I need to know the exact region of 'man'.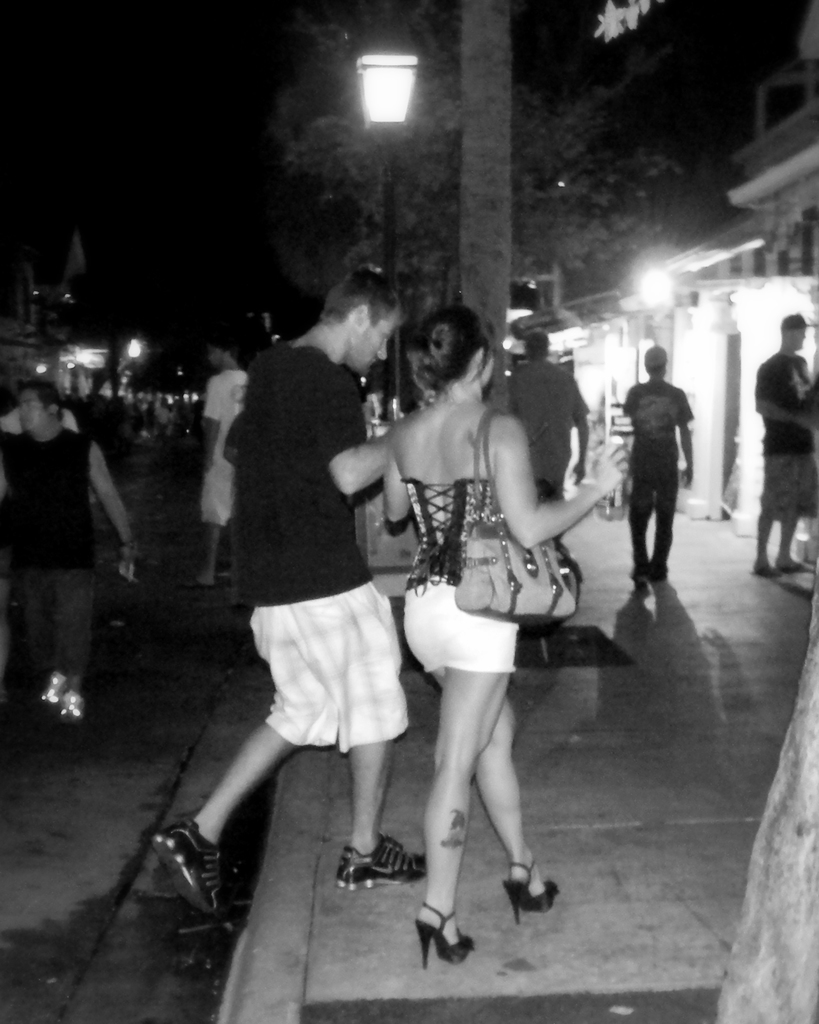
Region: 0/345/131/735.
